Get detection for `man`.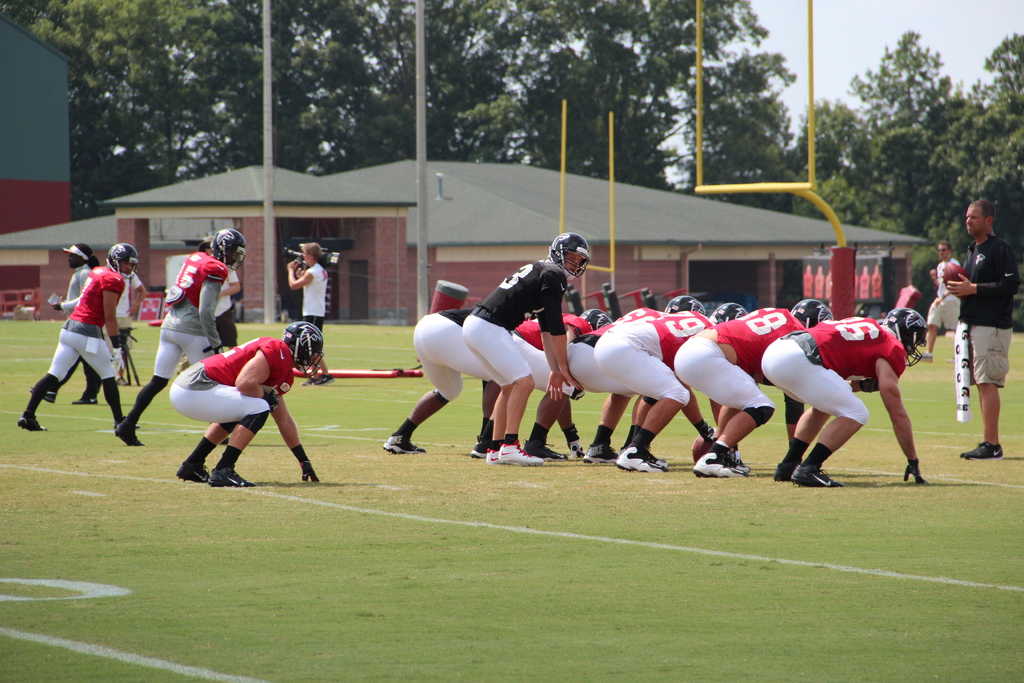
Detection: (x1=109, y1=229, x2=252, y2=449).
